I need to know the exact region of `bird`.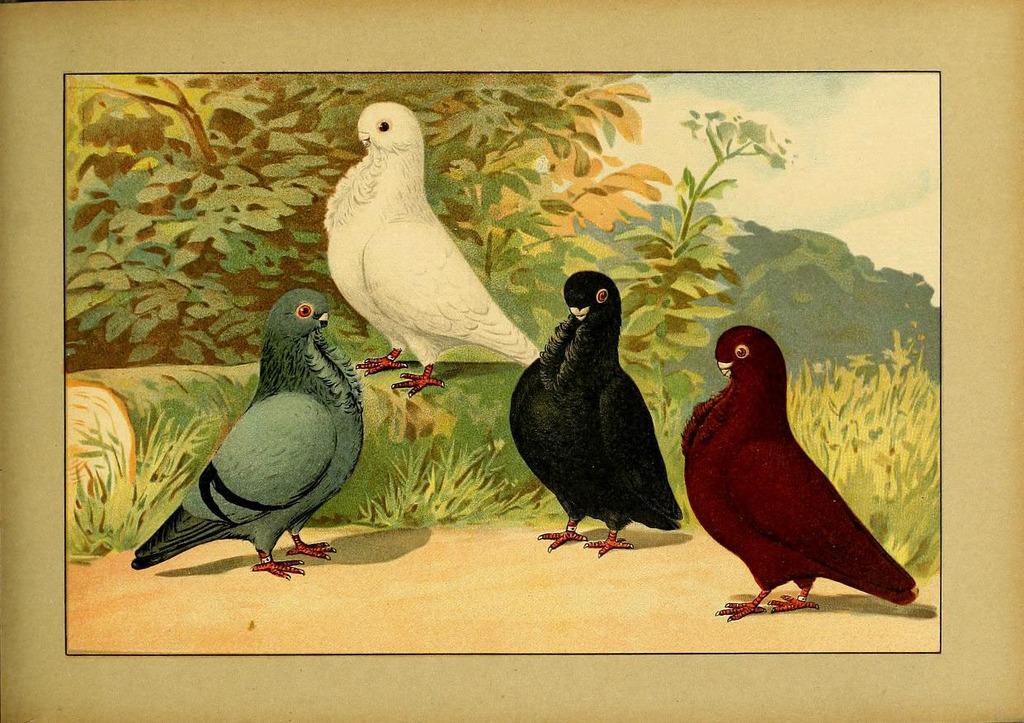
Region: detection(319, 97, 541, 405).
